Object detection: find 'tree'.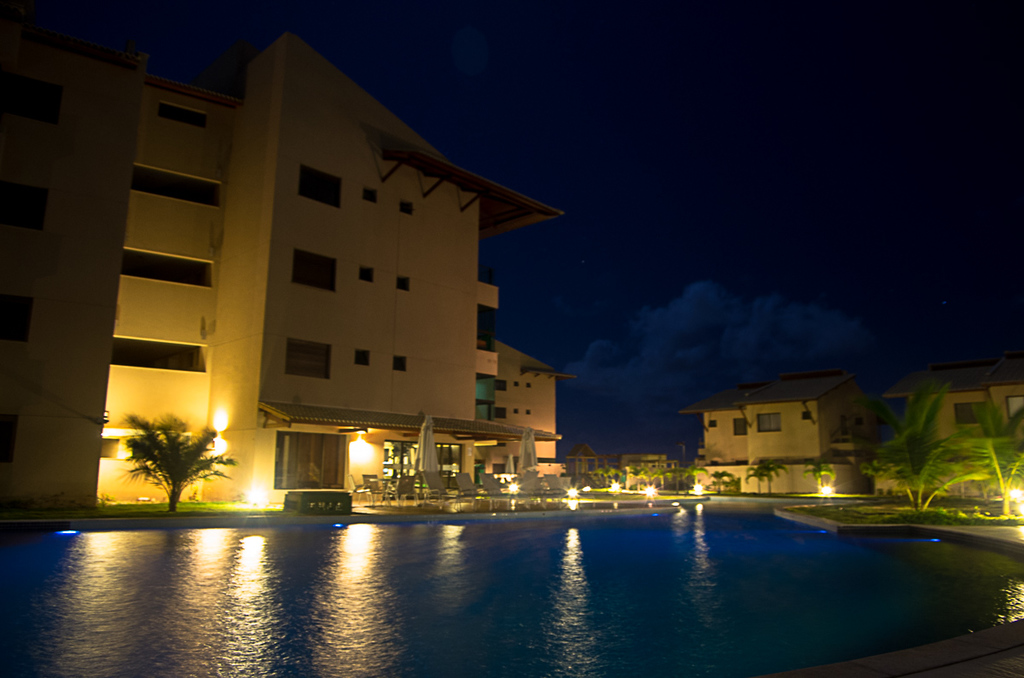
[left=706, top=468, right=734, bottom=492].
